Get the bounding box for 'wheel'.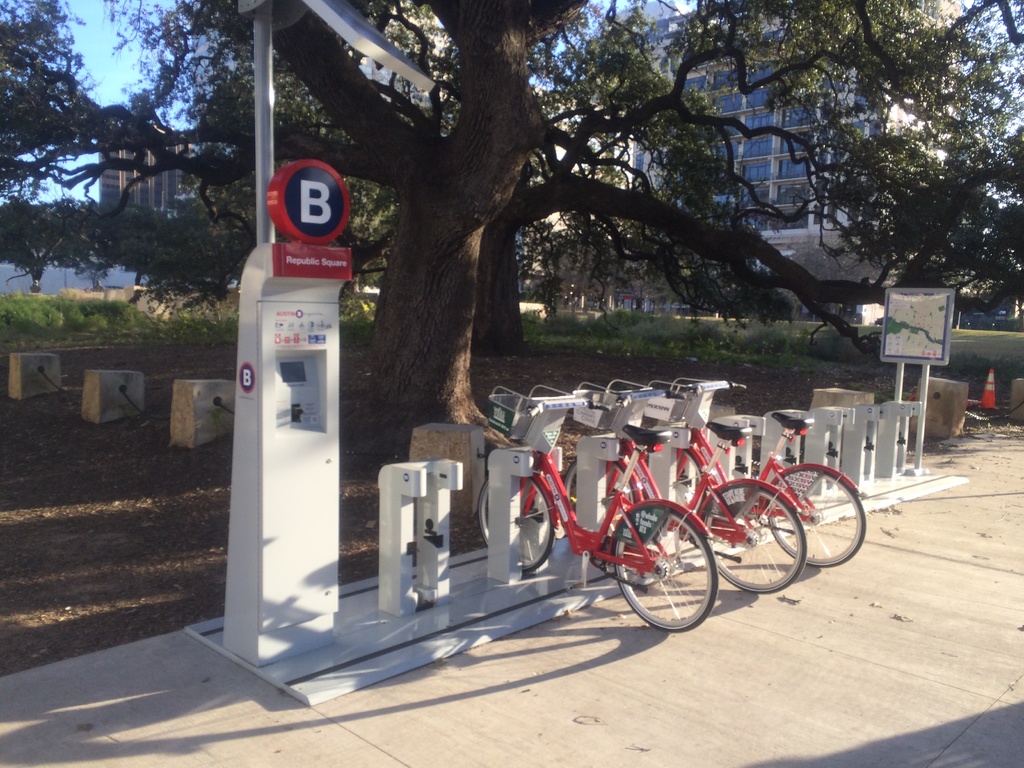
[x1=694, y1=484, x2=810, y2=596].
